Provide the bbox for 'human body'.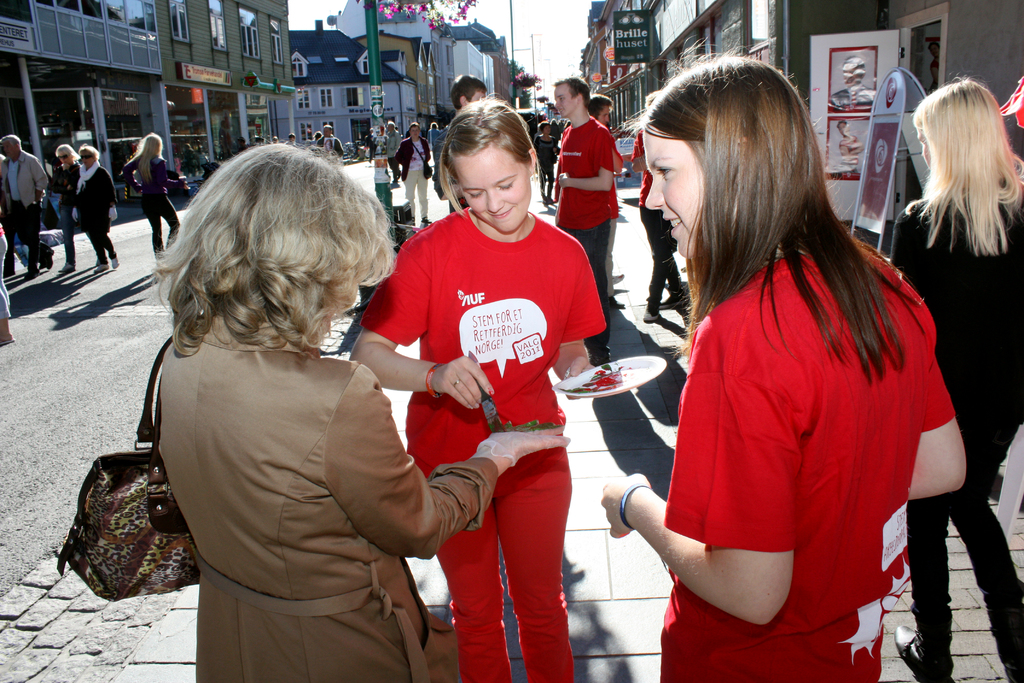
<bbox>344, 197, 605, 682</bbox>.
